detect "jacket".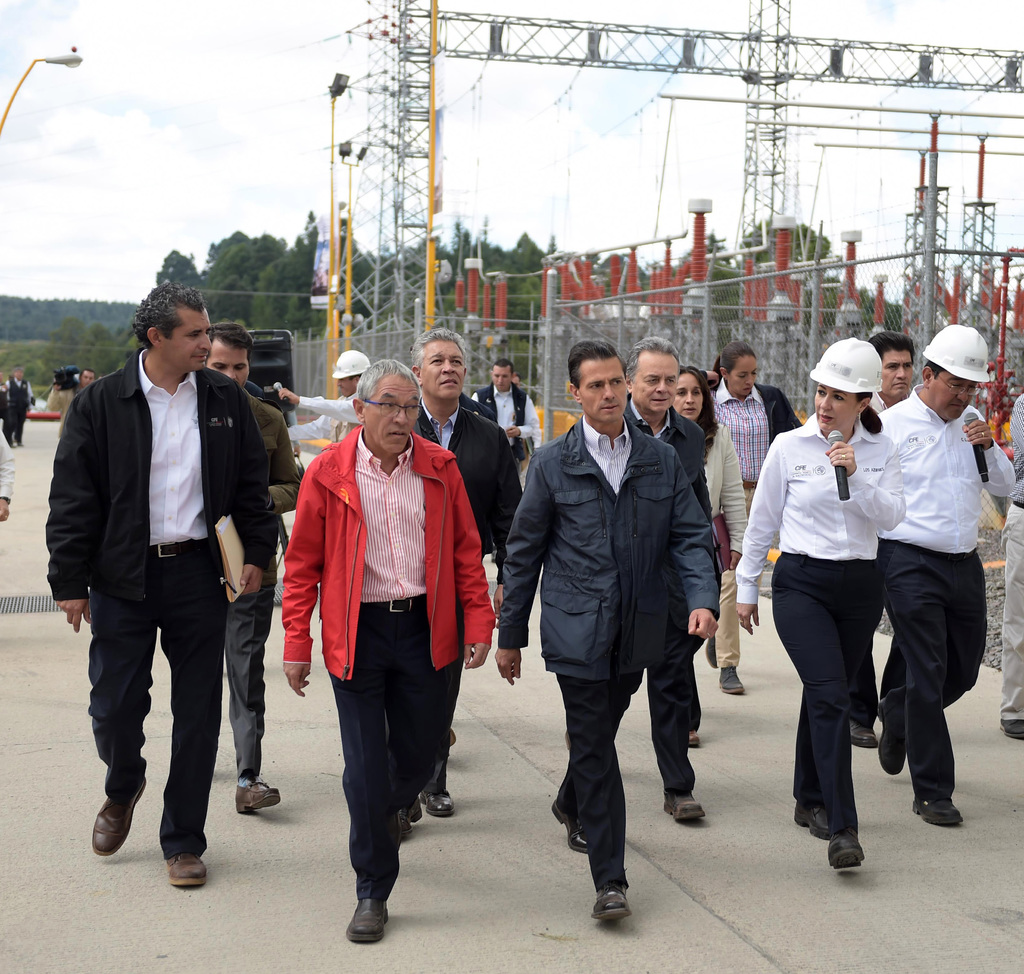
Detected at rect(291, 396, 490, 715).
